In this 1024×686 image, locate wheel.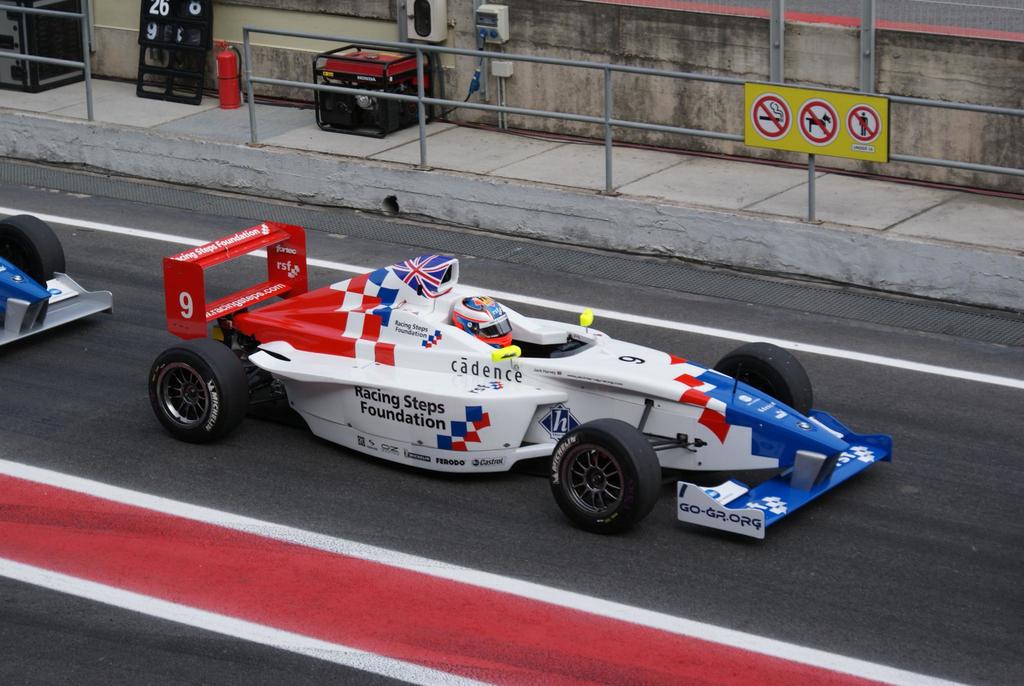
Bounding box: (0, 219, 68, 288).
